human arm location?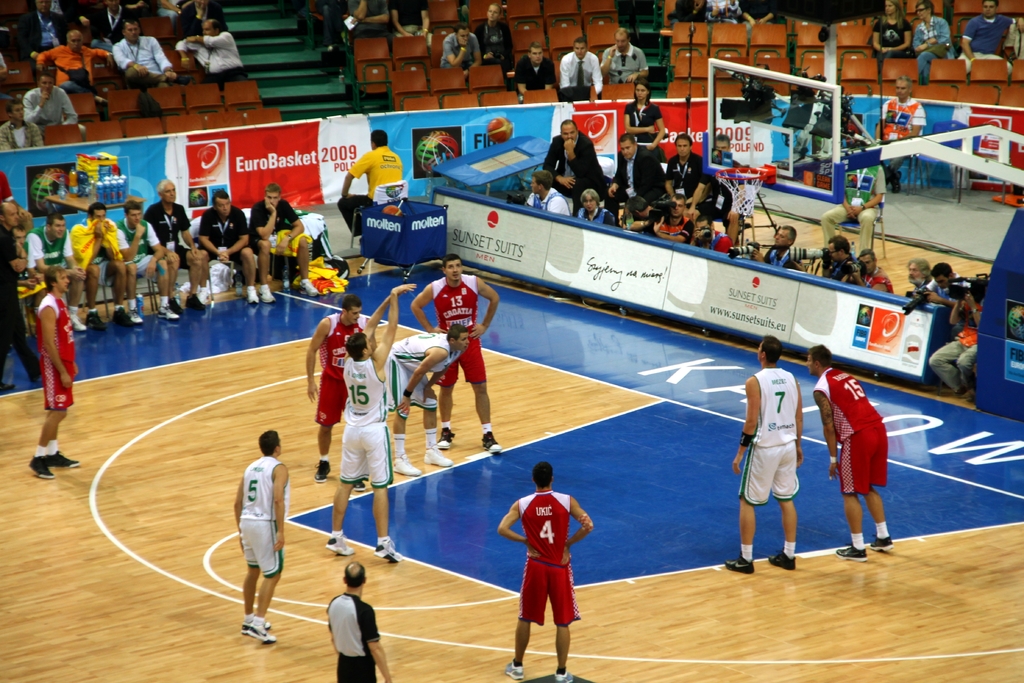
249 197 276 242
